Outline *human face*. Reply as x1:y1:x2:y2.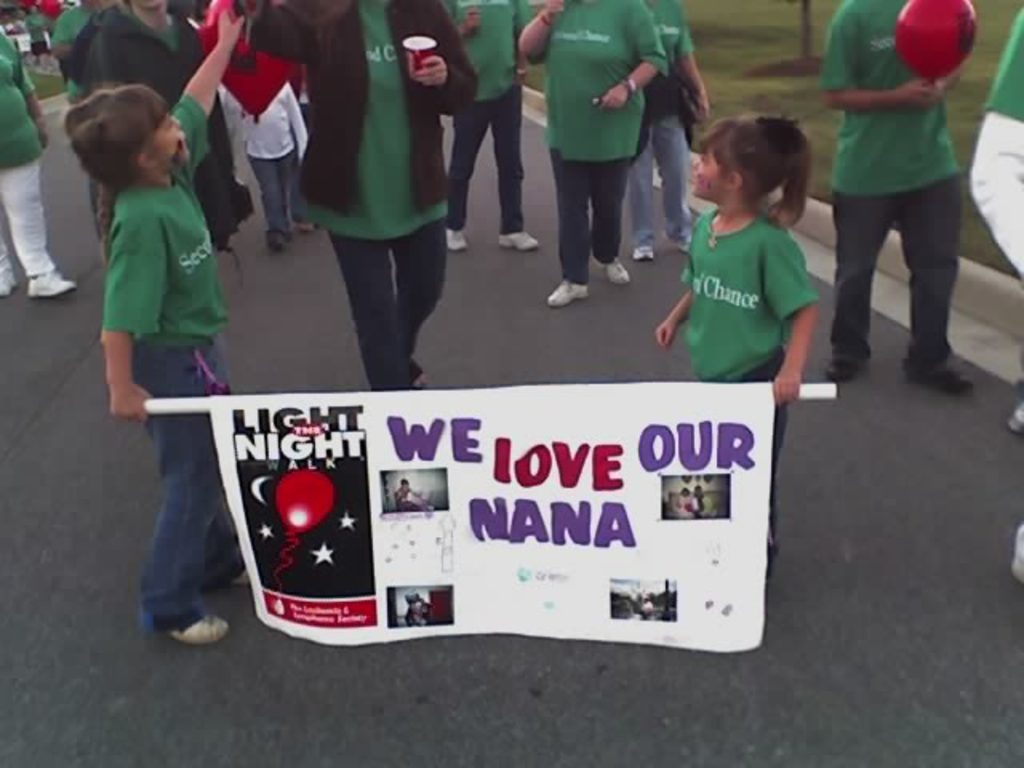
142:104:184:160.
